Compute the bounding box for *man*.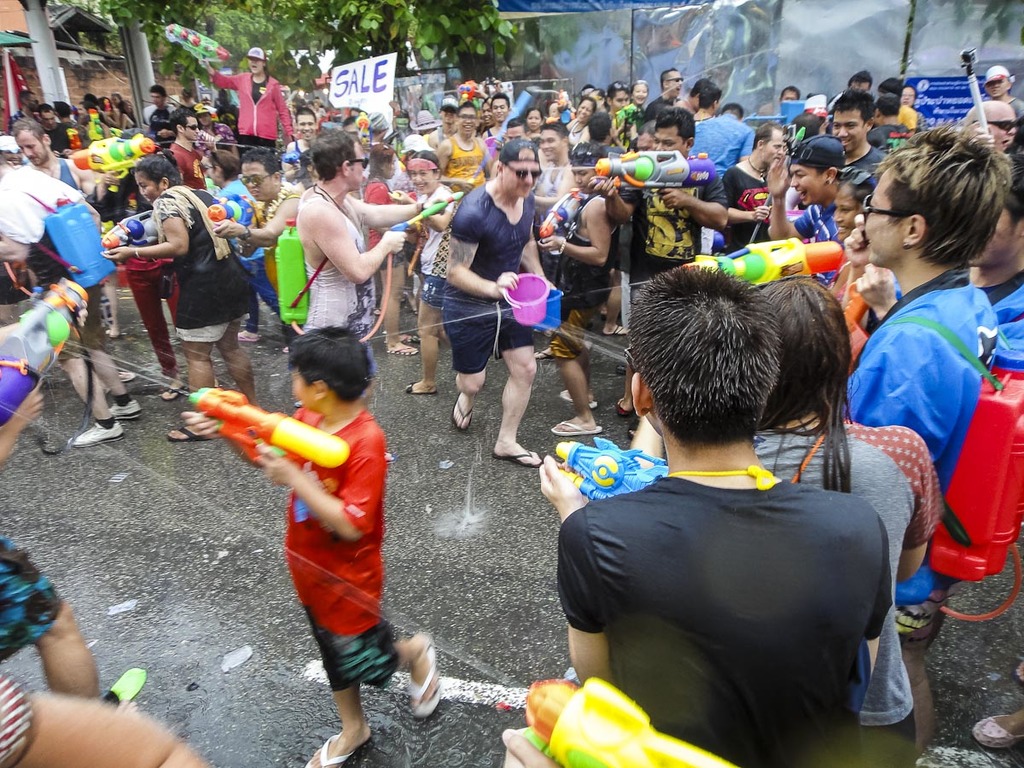
select_region(589, 107, 724, 411).
